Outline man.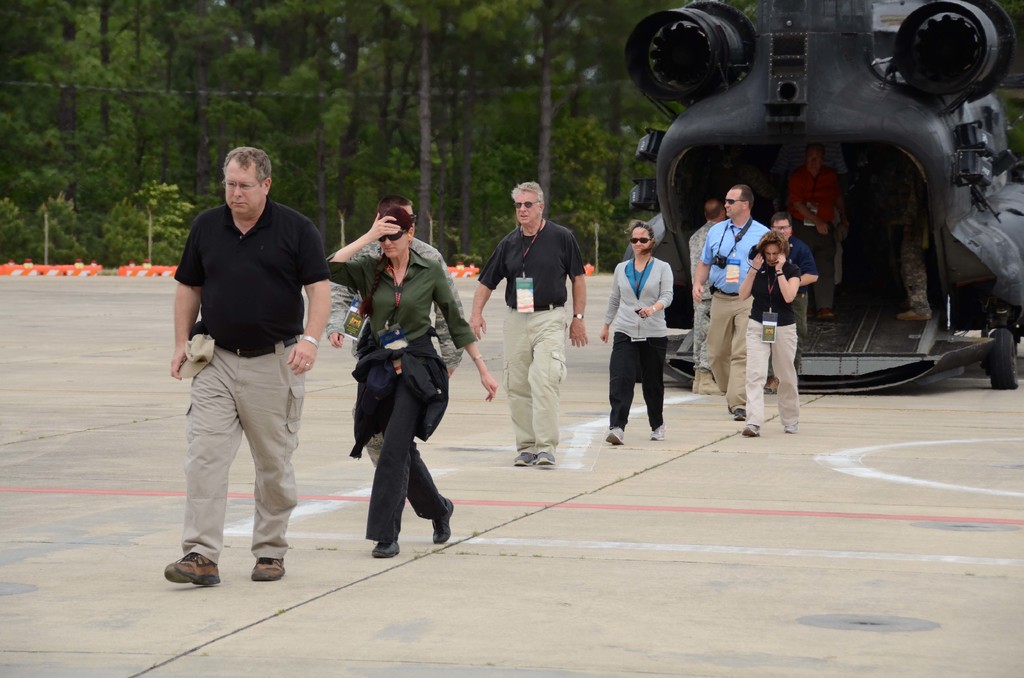
Outline: pyautogui.locateOnScreen(769, 215, 817, 366).
